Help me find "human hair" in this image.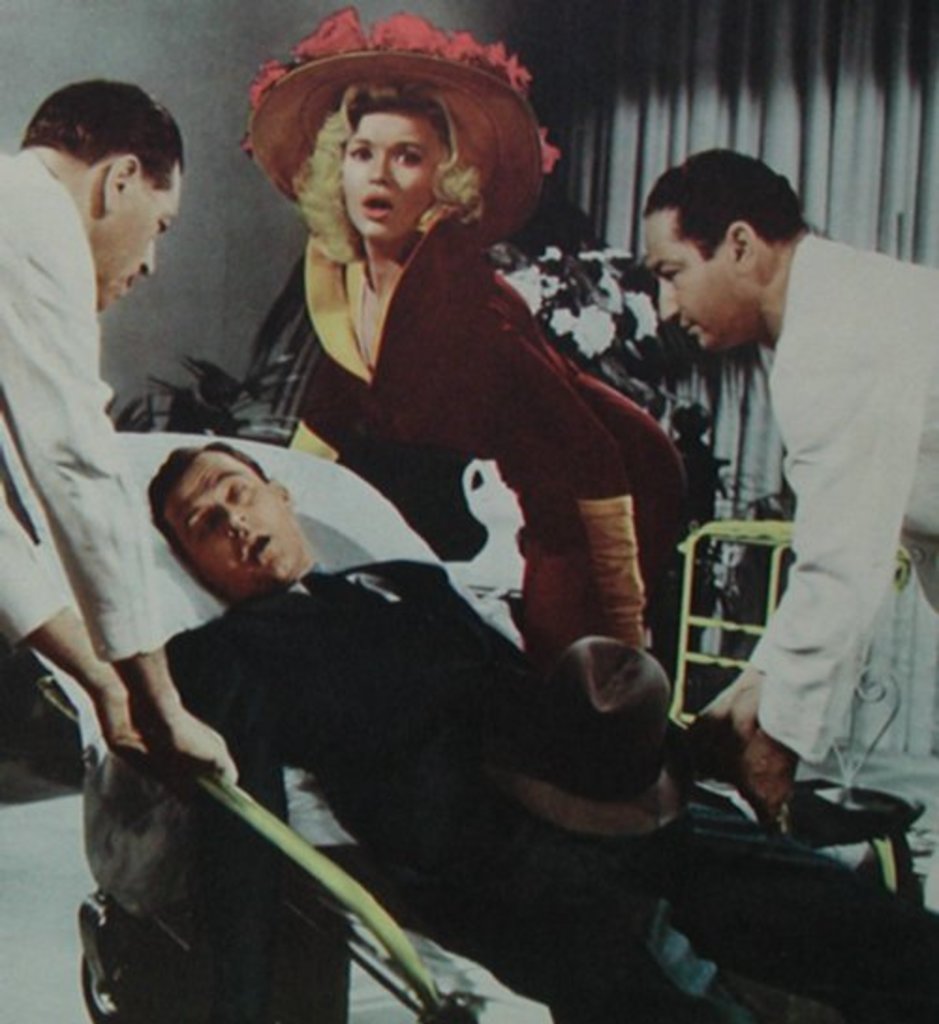
Found it: x1=300 y1=83 x2=503 y2=272.
